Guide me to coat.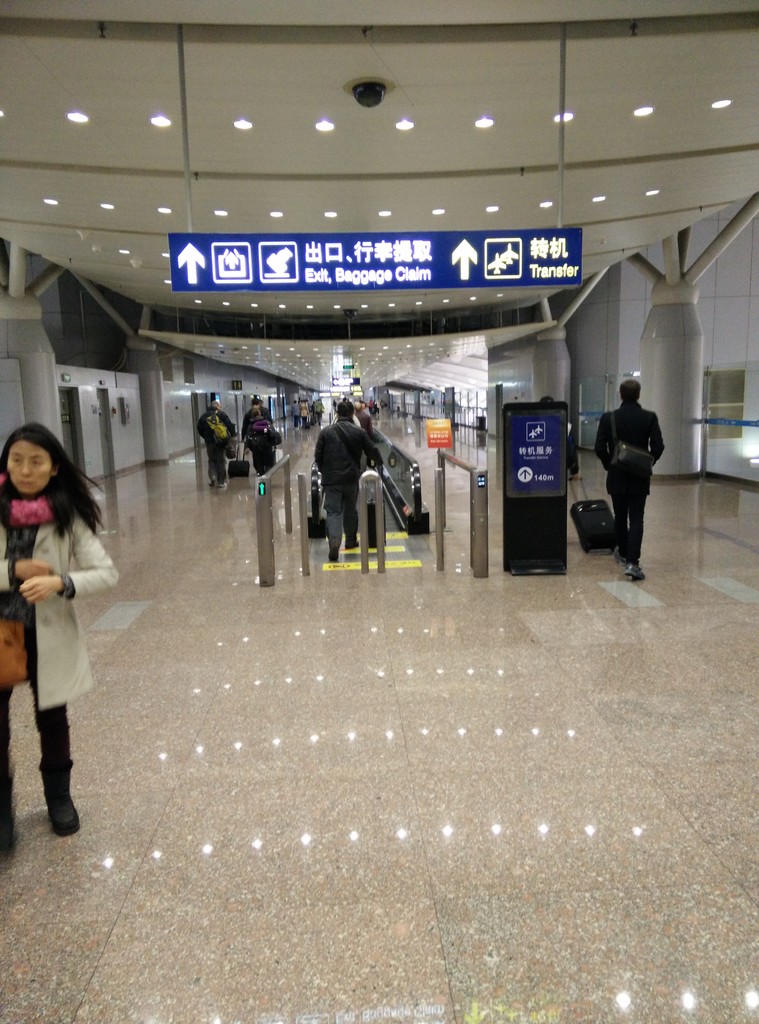
Guidance: x1=317 y1=421 x2=380 y2=491.
